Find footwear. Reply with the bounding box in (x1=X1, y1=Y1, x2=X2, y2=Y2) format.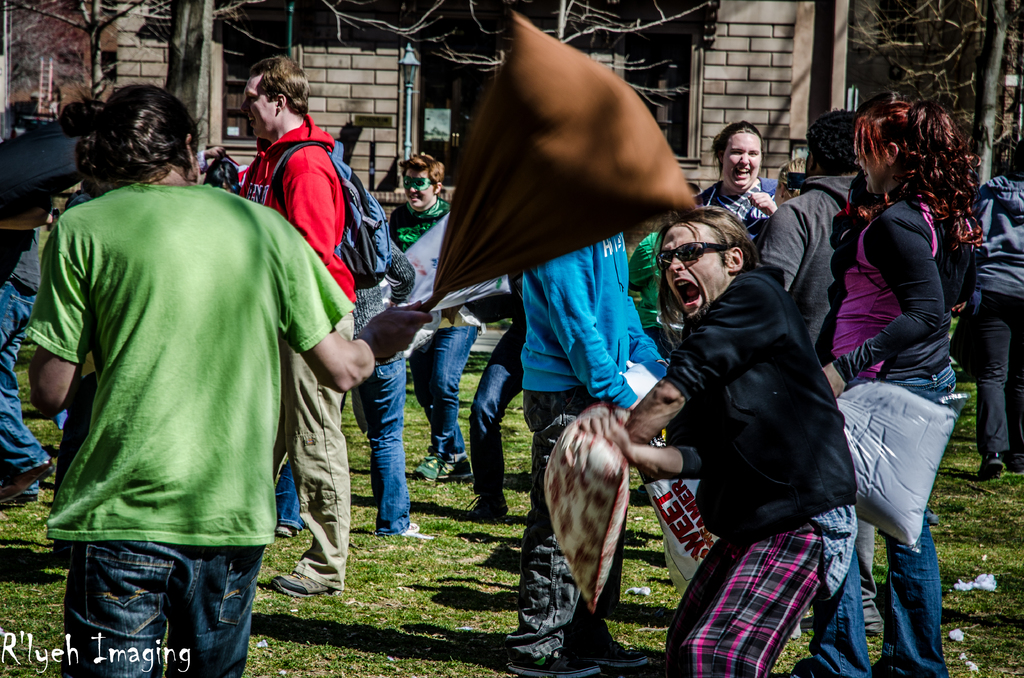
(x1=379, y1=521, x2=443, y2=540).
